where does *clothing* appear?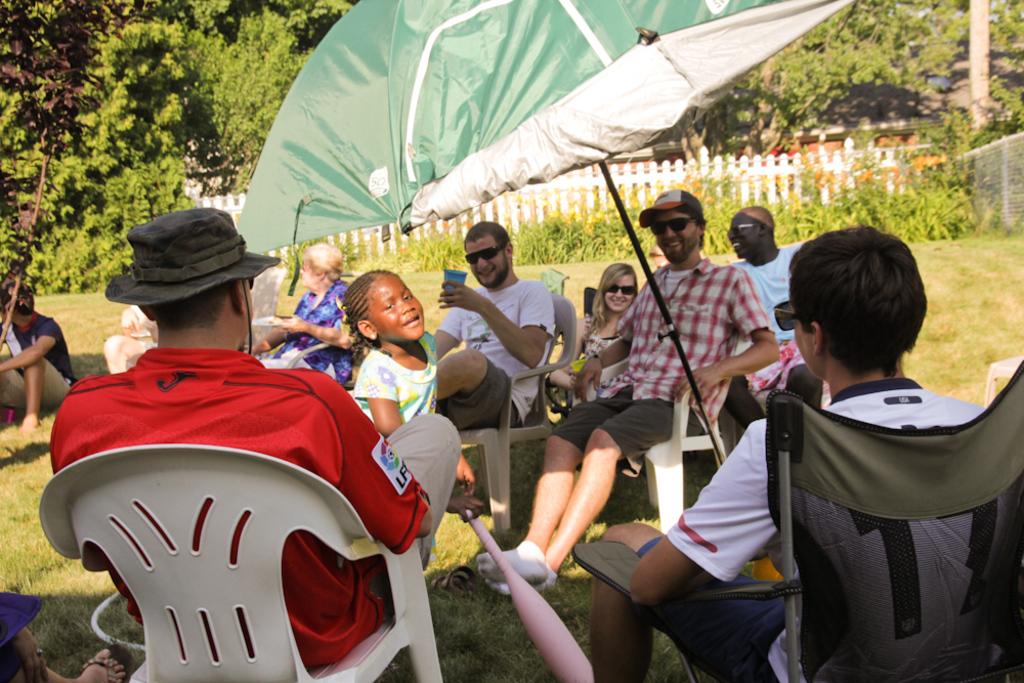
Appears at bbox=(272, 286, 354, 387).
